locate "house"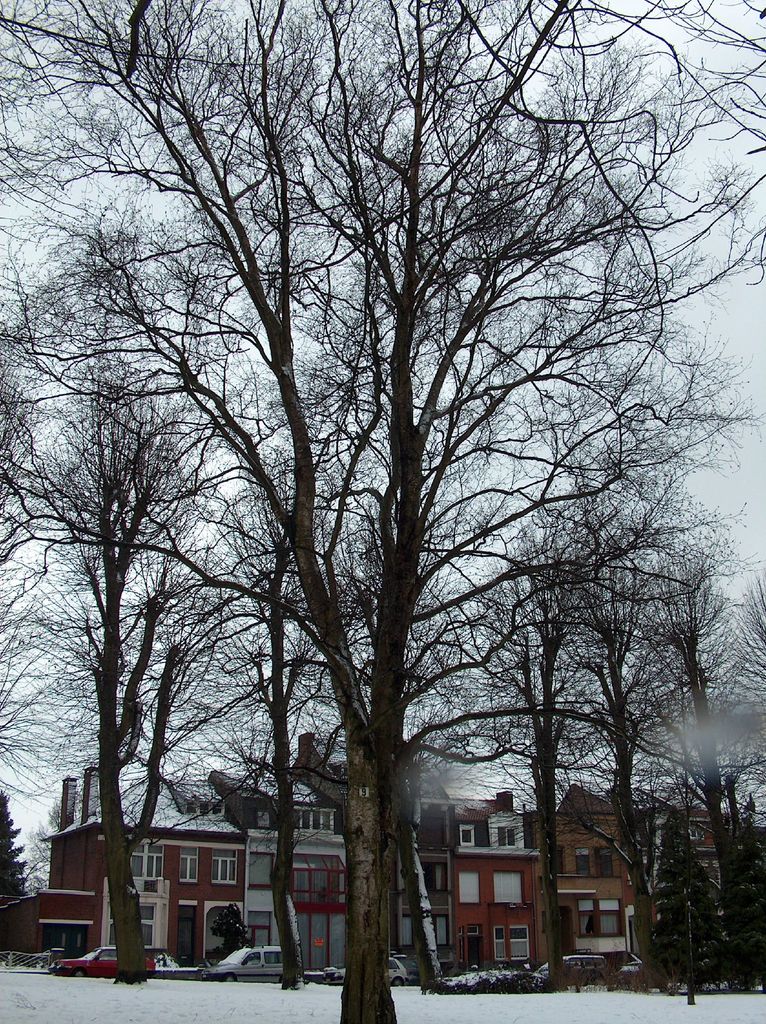
(545,785,765,979)
